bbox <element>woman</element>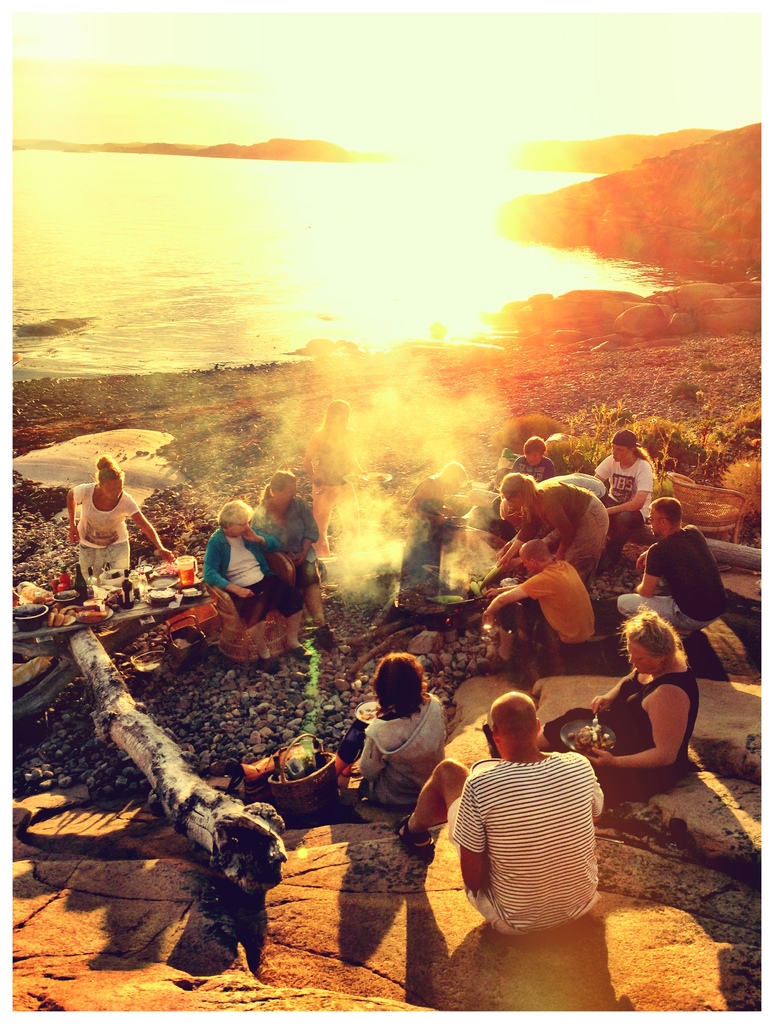
detection(245, 454, 327, 650)
